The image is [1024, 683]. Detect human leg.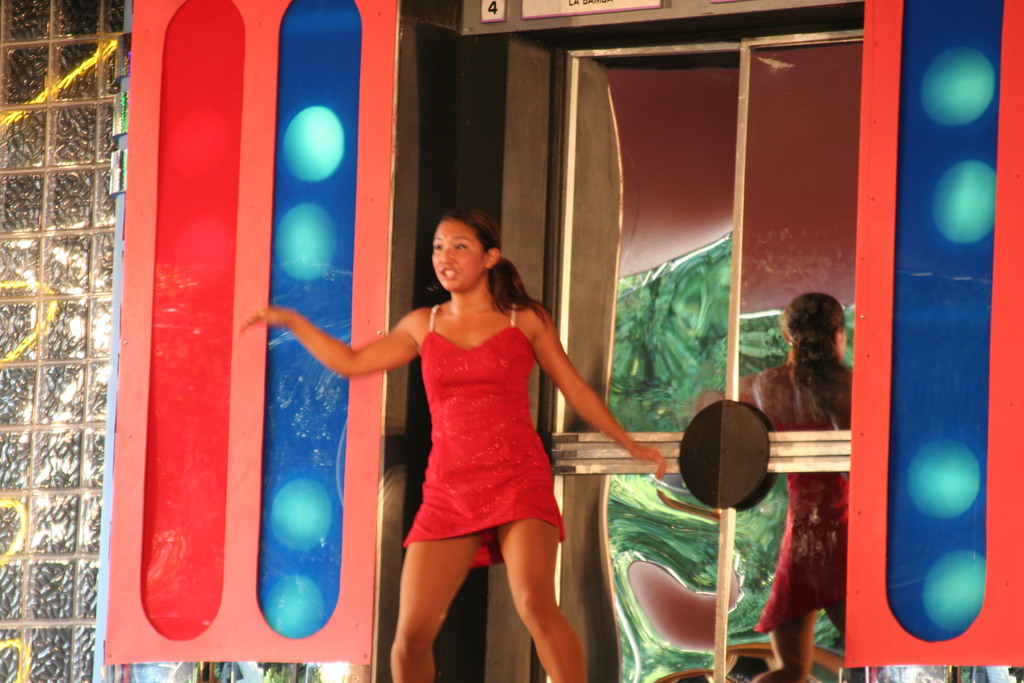
Detection: 388:527:477:682.
